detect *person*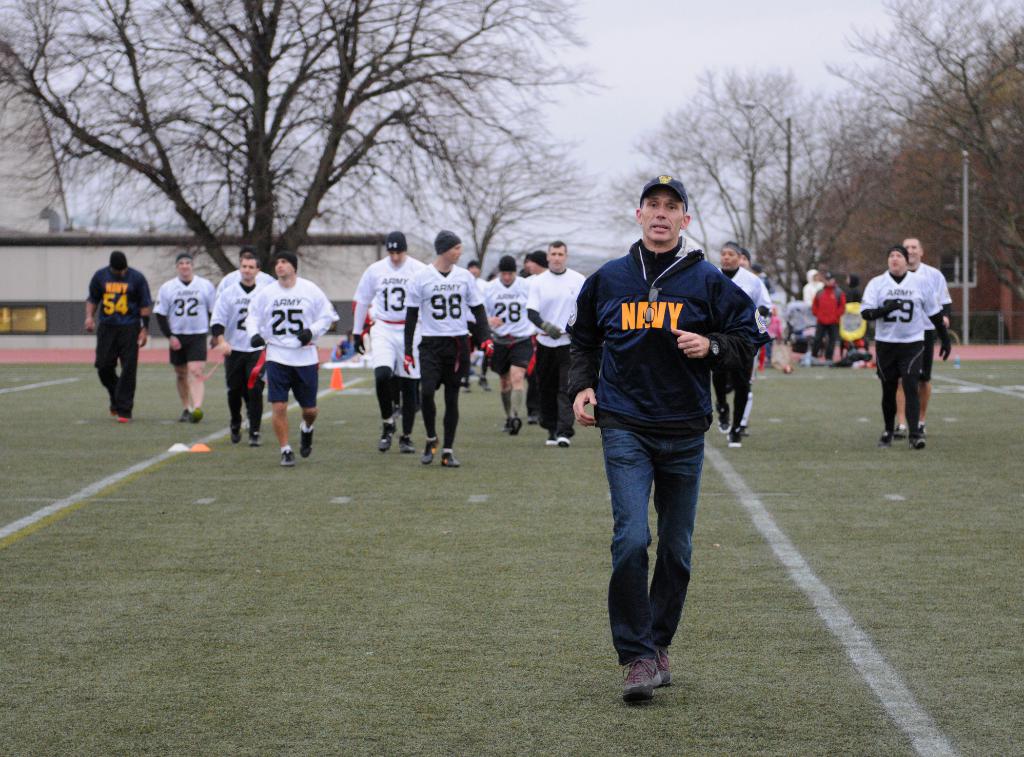
804,268,843,368
